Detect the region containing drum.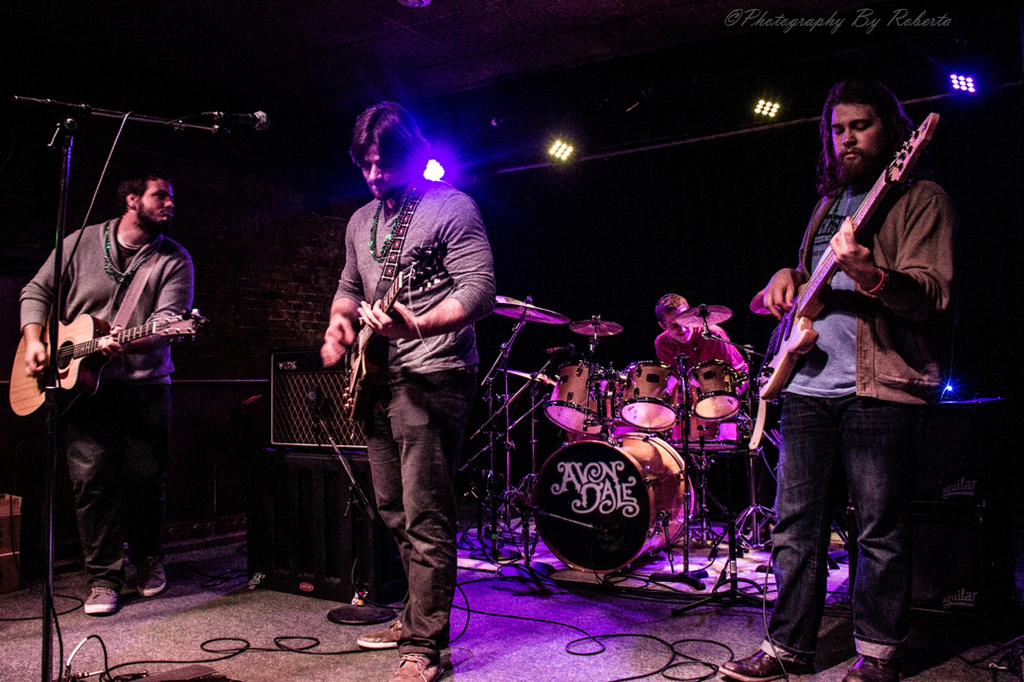
<box>506,422,711,574</box>.
